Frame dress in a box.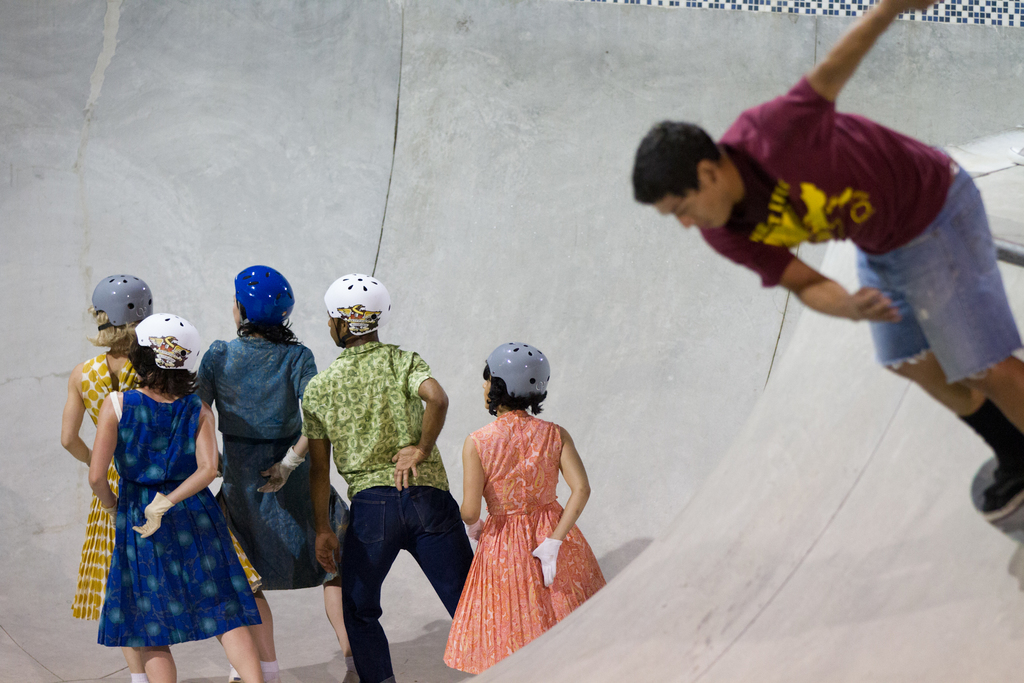
Rect(97, 386, 260, 654).
